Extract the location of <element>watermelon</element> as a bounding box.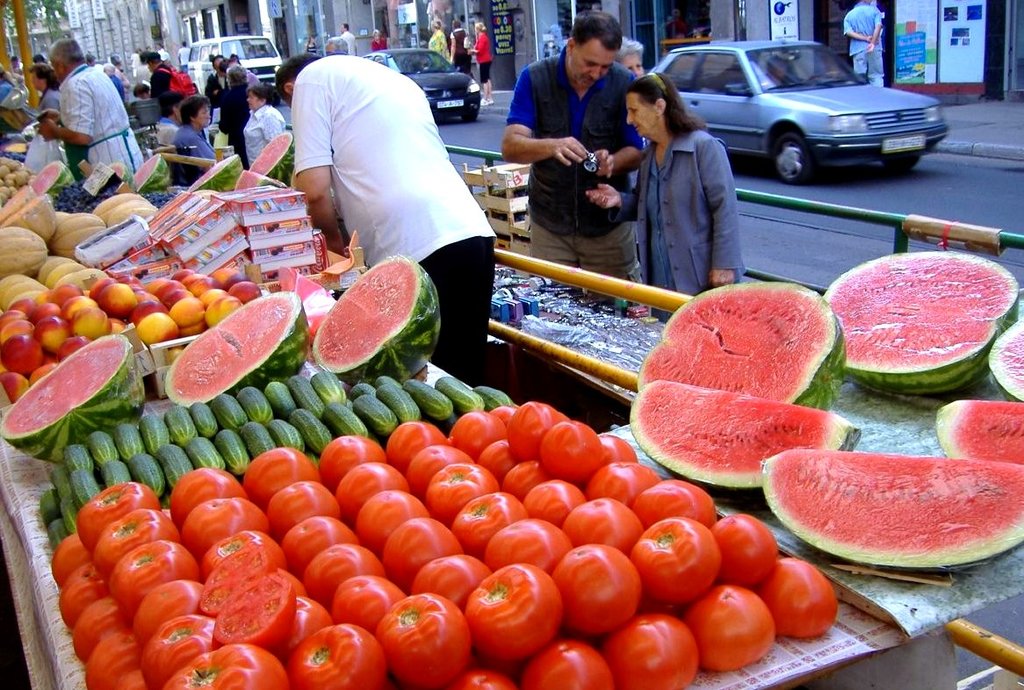
<region>235, 165, 274, 190</region>.
